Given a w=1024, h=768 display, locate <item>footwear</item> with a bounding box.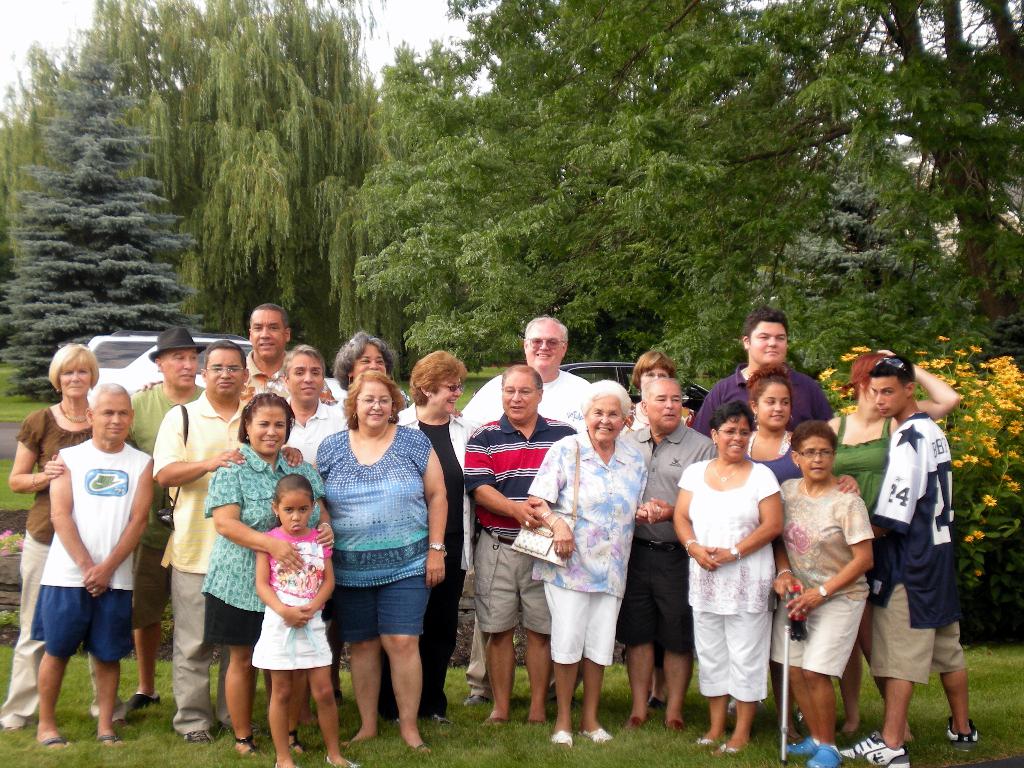
Located: {"left": 835, "top": 728, "right": 912, "bottom": 767}.
